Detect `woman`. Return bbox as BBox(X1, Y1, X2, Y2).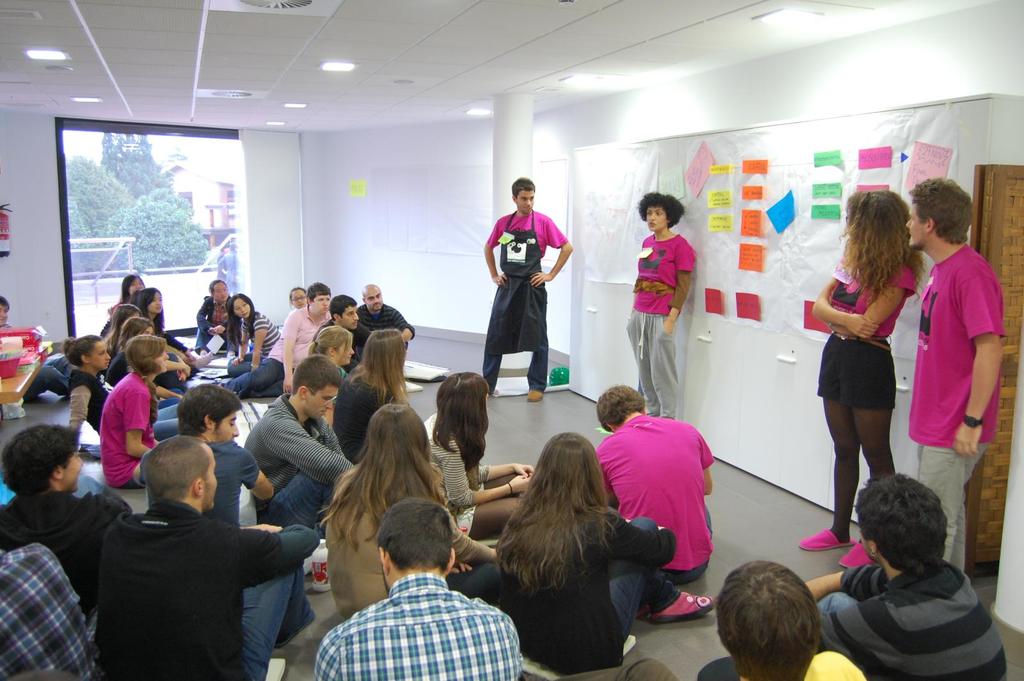
BBox(107, 275, 148, 329).
